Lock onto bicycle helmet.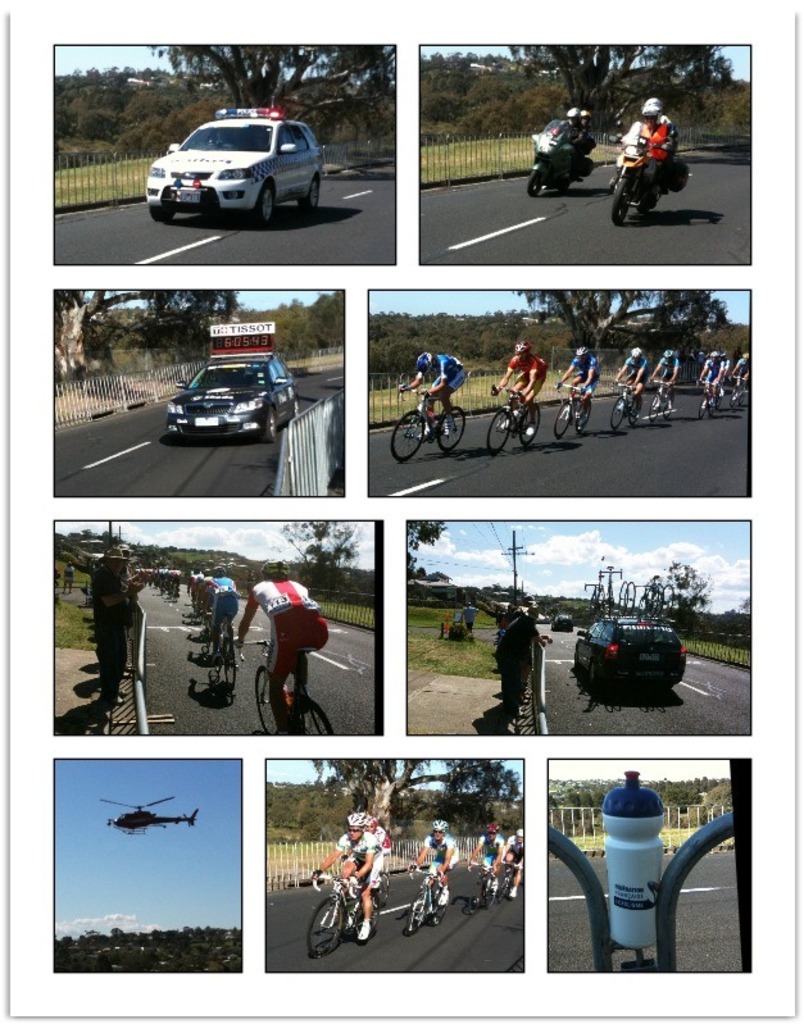
Locked: box=[668, 346, 669, 356].
